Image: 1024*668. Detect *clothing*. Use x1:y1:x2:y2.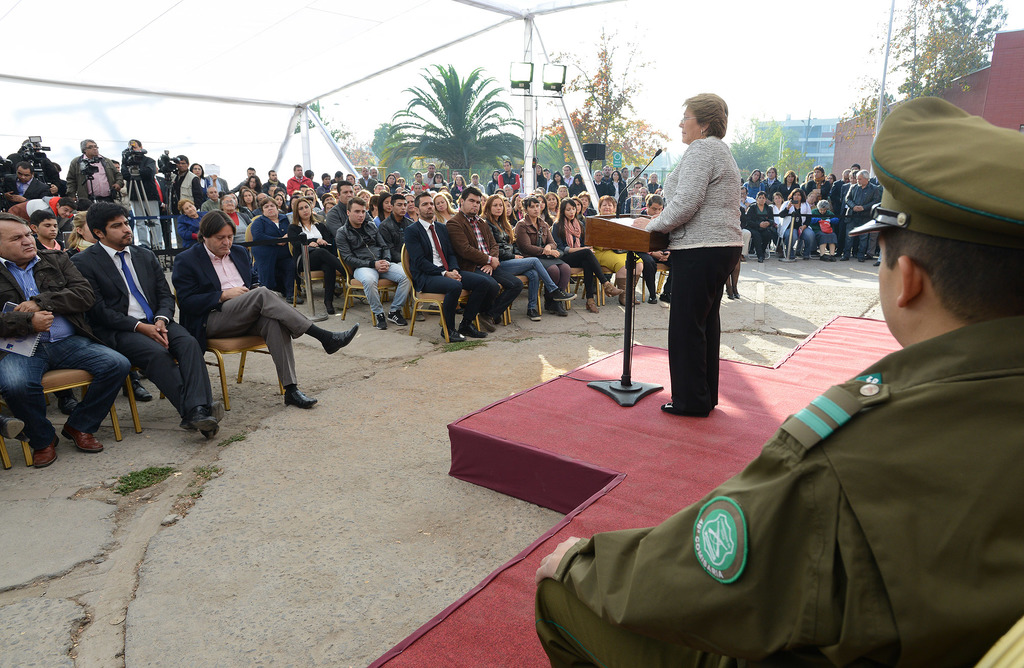
771:193:791:252.
